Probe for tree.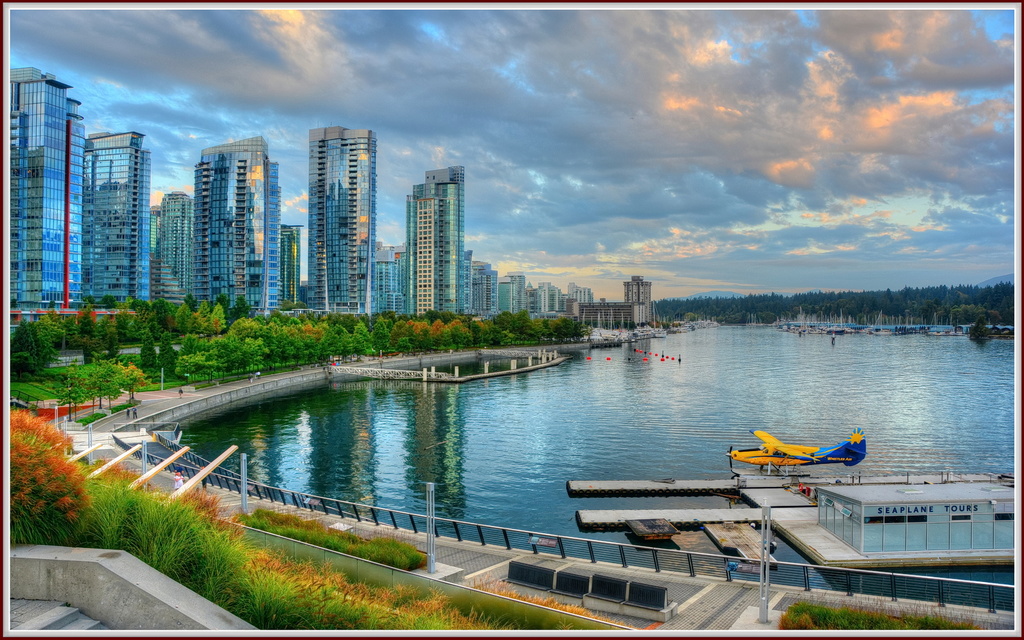
Probe result: left=204, top=304, right=225, bottom=334.
